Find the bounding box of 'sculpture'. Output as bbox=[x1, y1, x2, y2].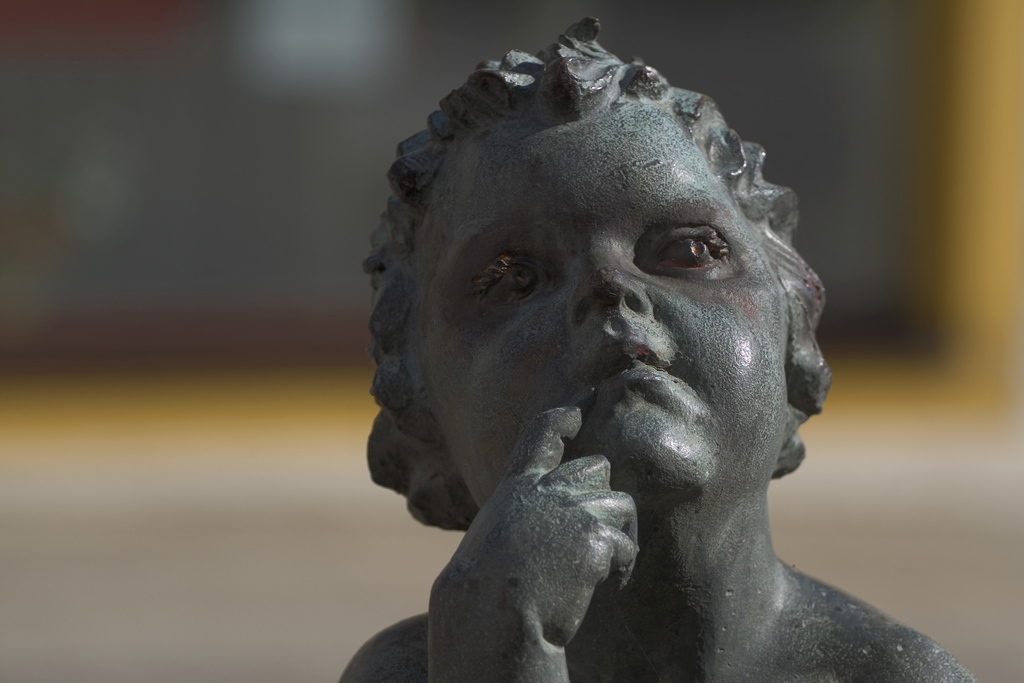
bbox=[326, 22, 932, 682].
